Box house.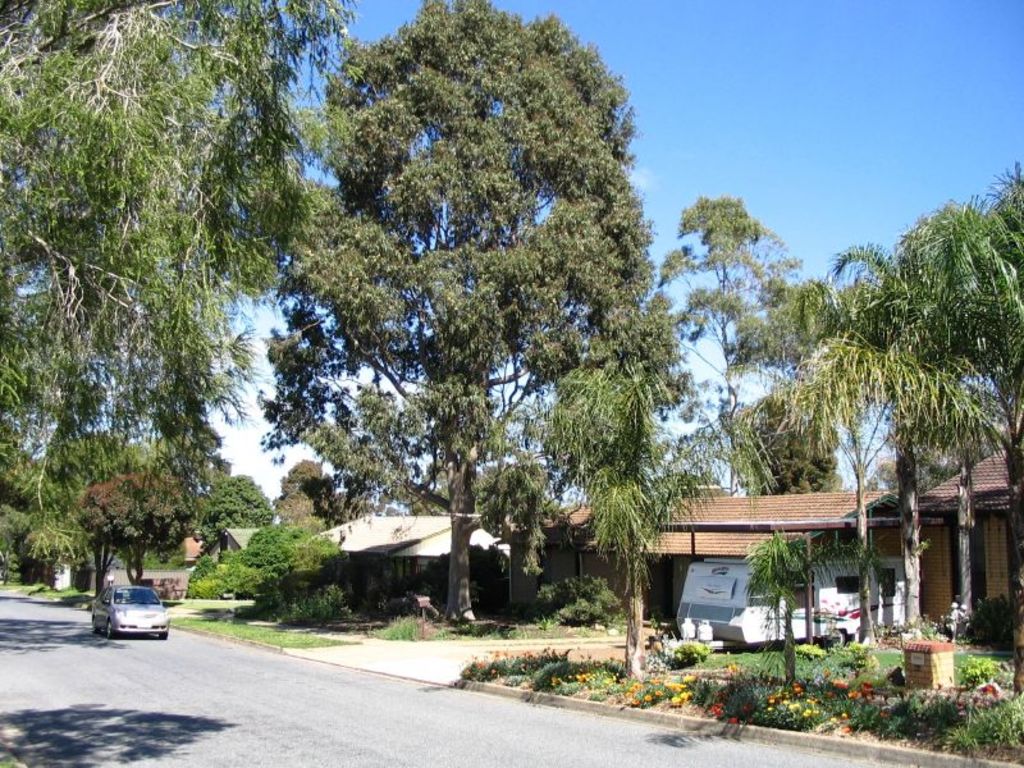
<bbox>916, 443, 1023, 645</bbox>.
